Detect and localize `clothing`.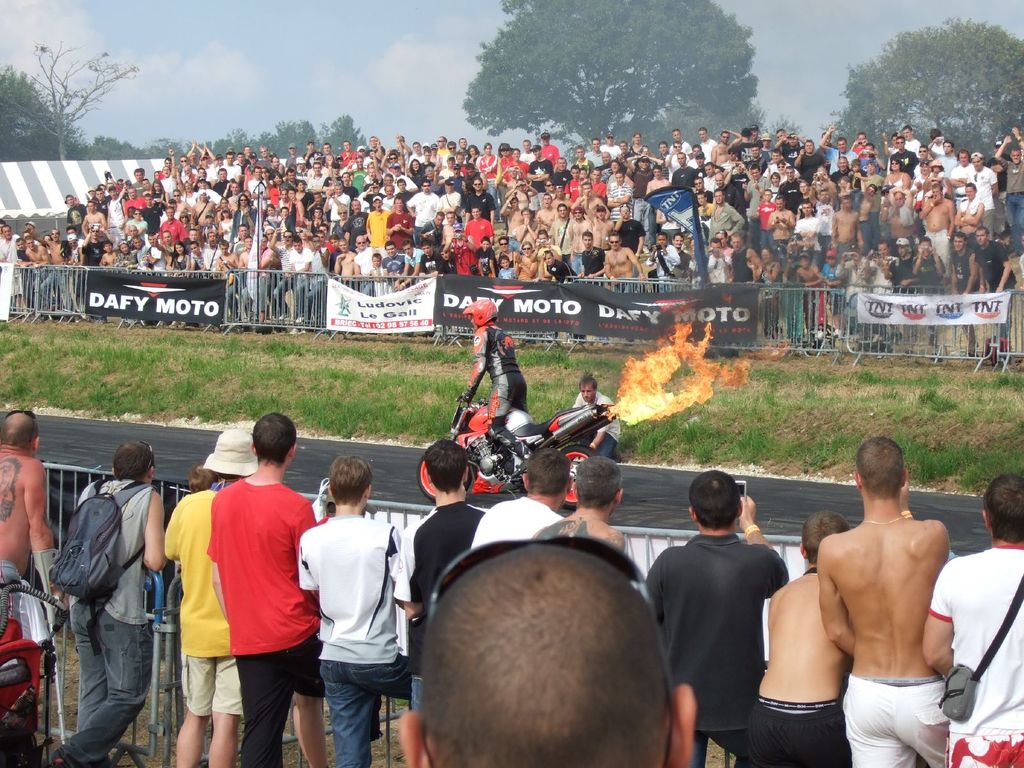
Localized at left=460, top=321, right=525, bottom=448.
